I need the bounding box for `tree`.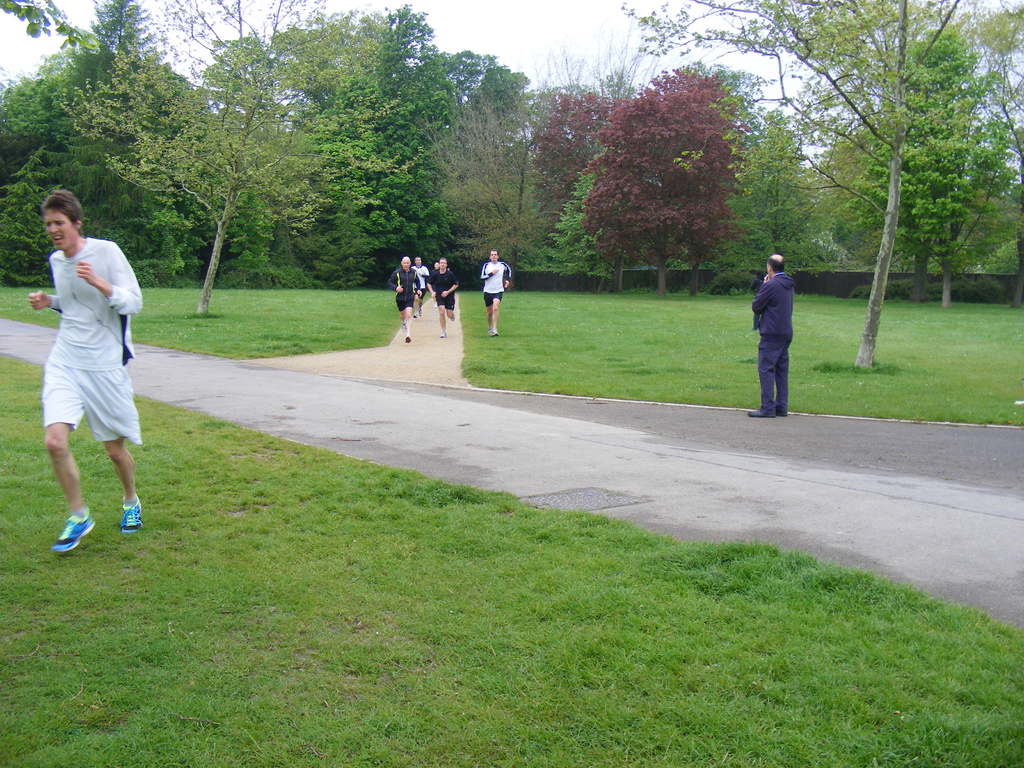
Here it is: 59/0/419/314.
